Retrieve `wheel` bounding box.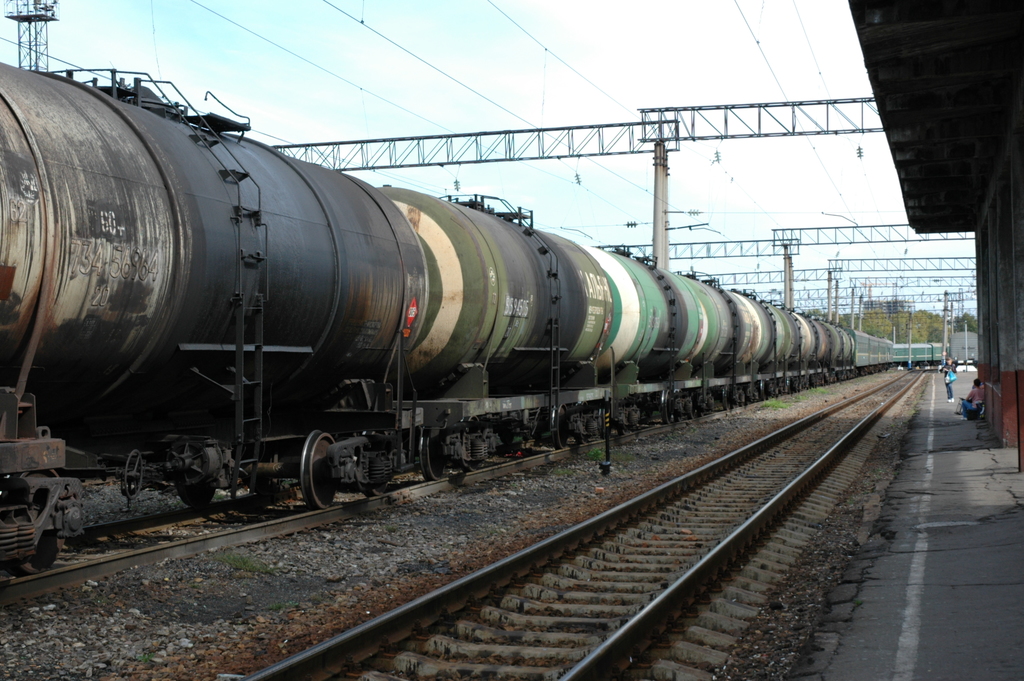
Bounding box: (671, 409, 680, 421).
